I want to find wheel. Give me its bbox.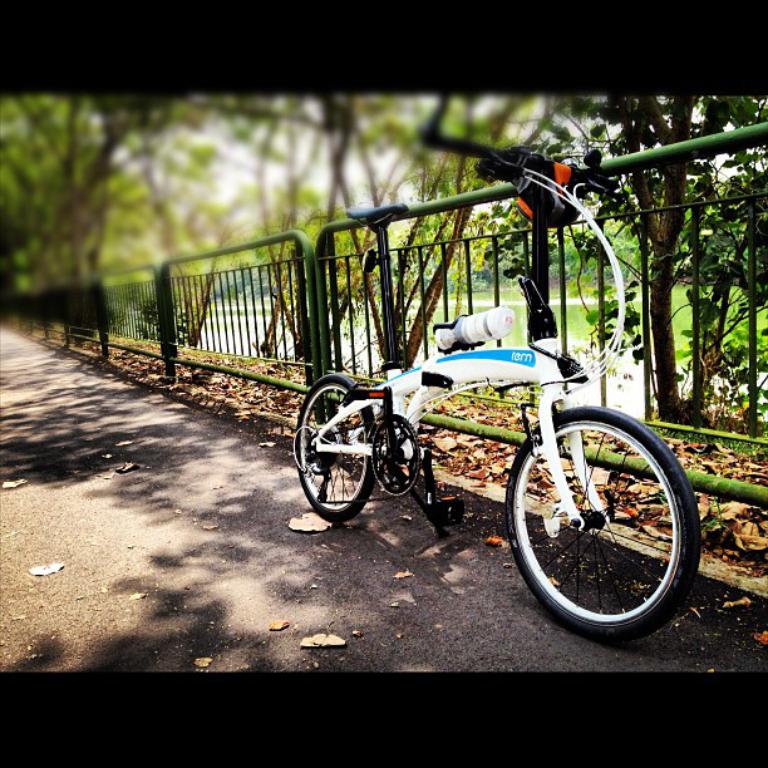
[294, 378, 379, 526].
